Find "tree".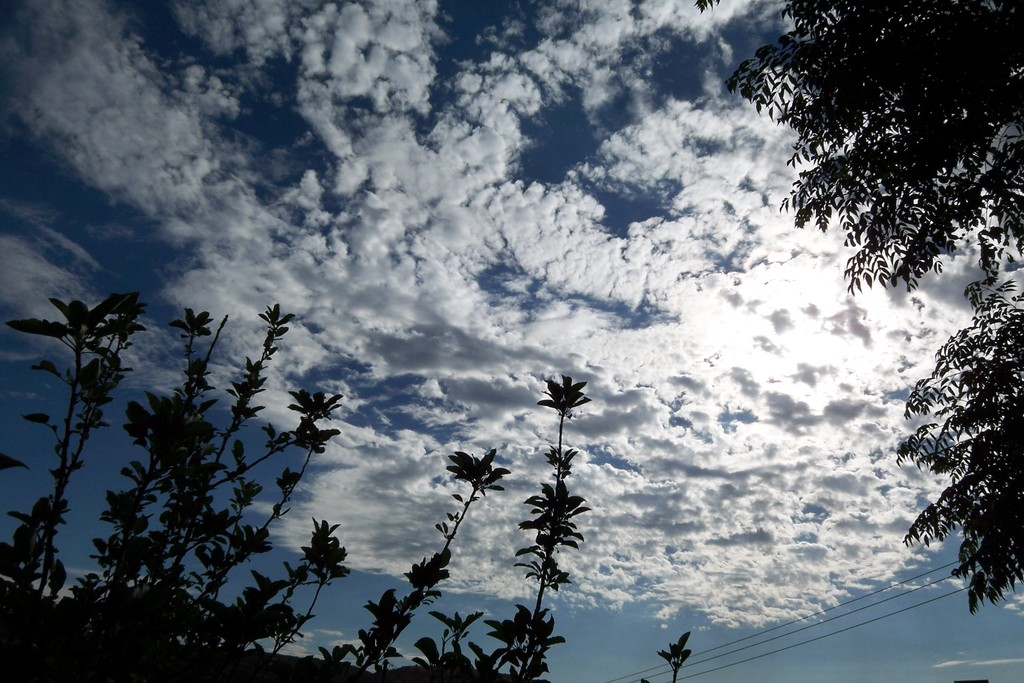
detection(0, 293, 584, 682).
